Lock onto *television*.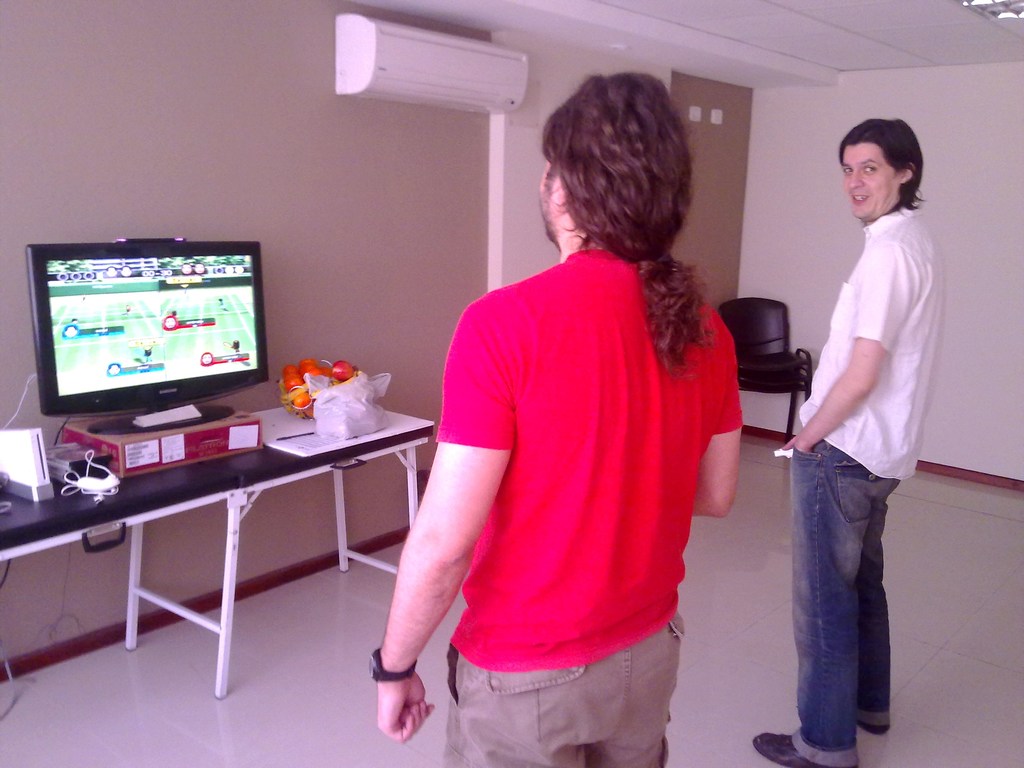
Locked: locate(21, 237, 308, 446).
